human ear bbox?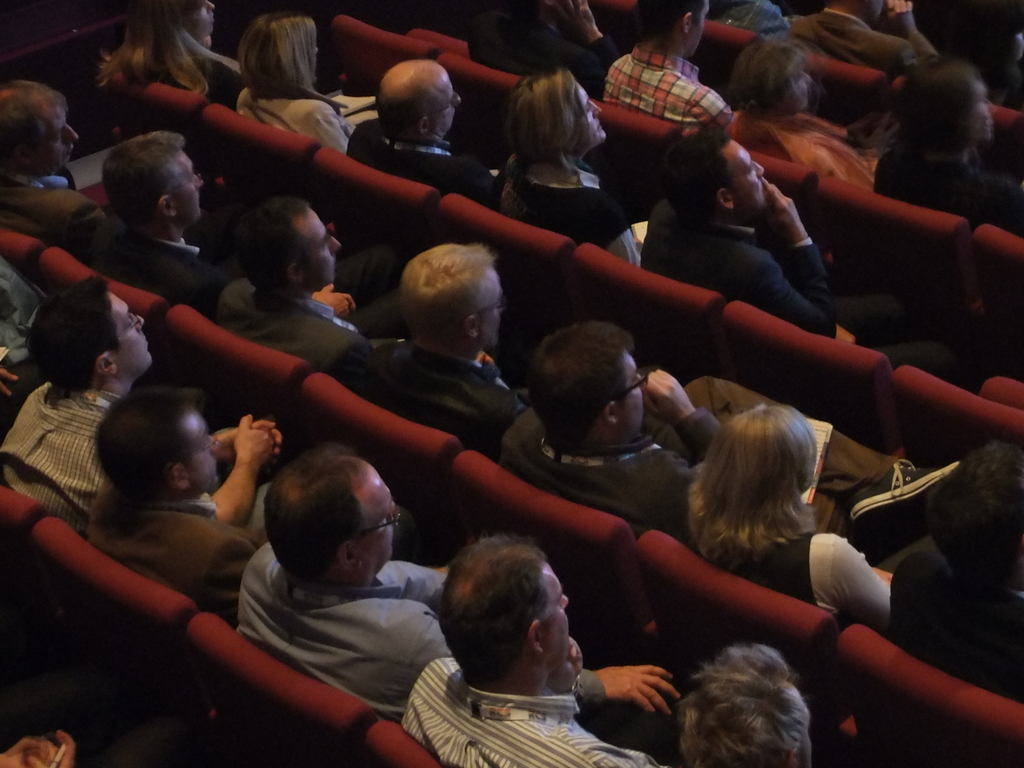
bbox(468, 314, 478, 342)
